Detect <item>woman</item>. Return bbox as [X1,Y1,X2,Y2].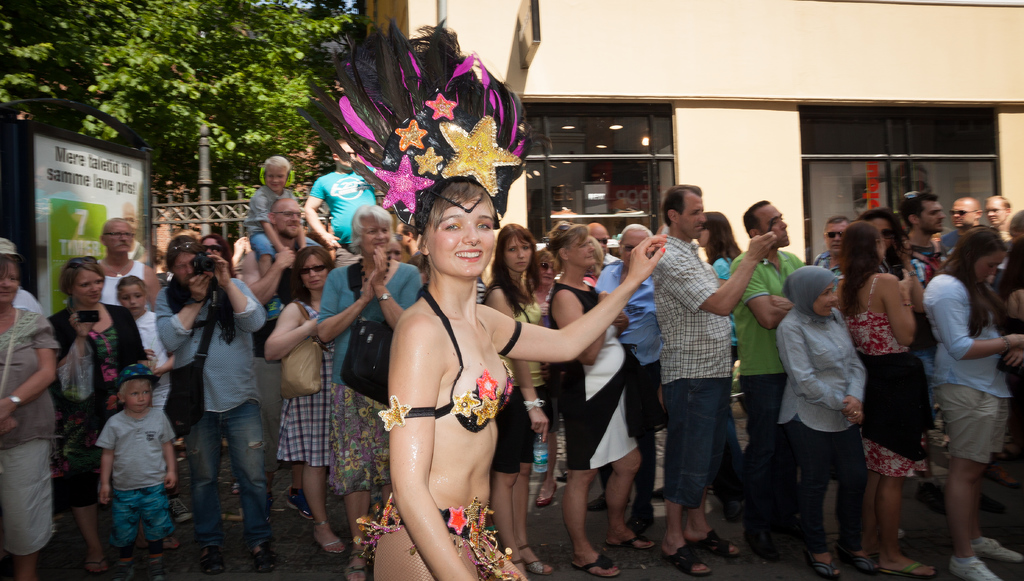
[479,223,546,580].
